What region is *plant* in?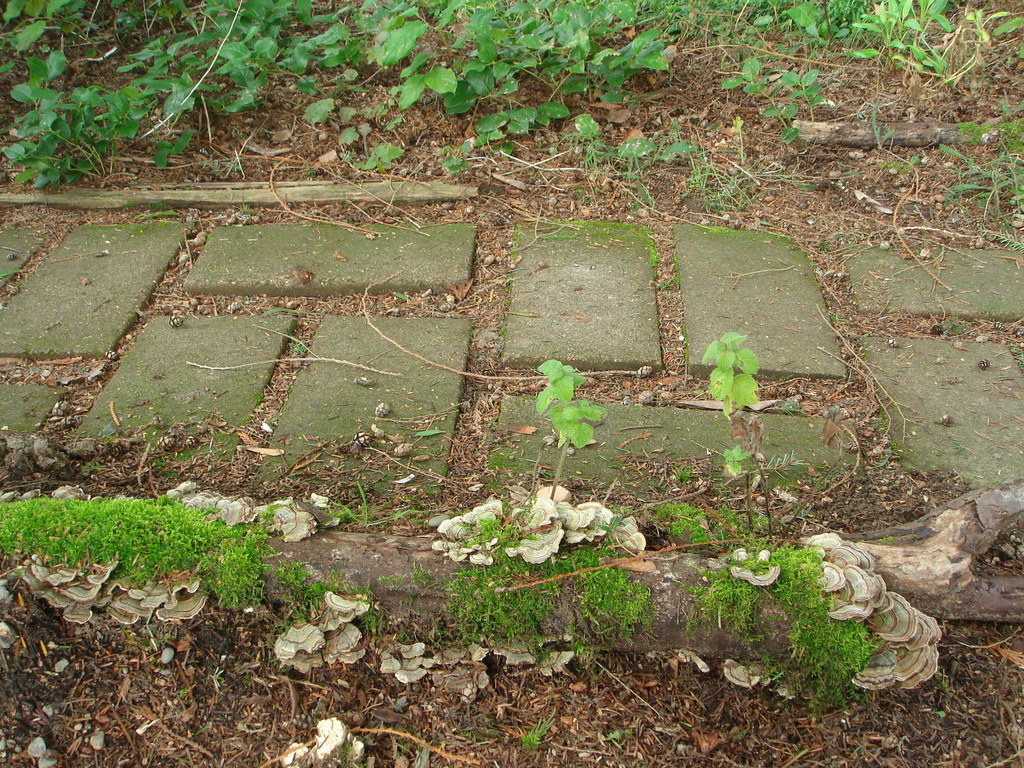
(558, 113, 636, 185).
